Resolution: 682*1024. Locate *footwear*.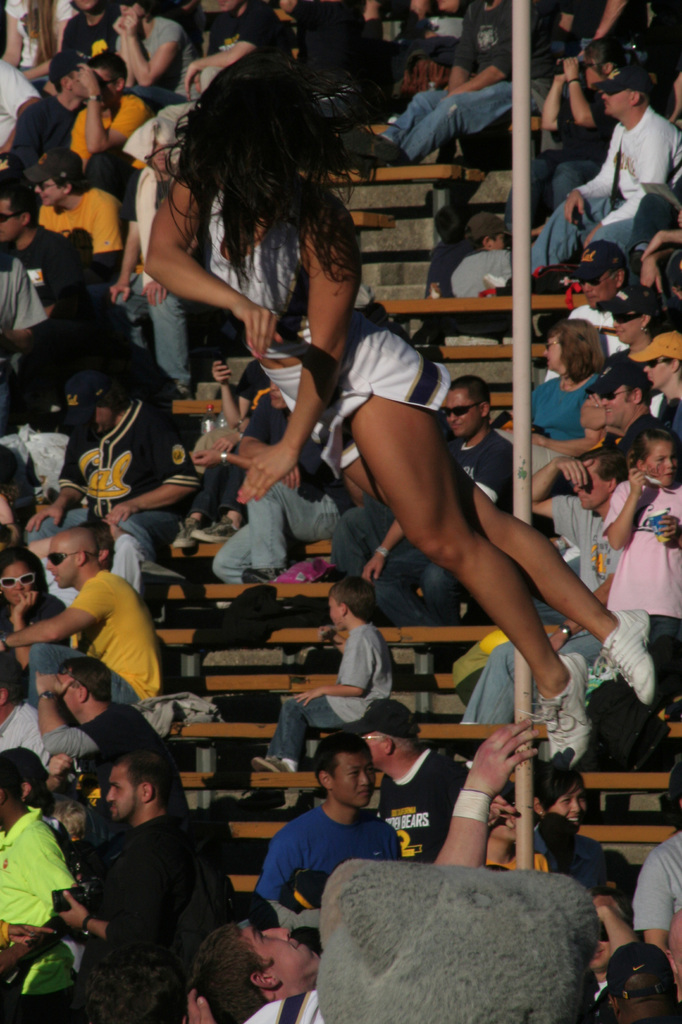
rect(255, 757, 286, 774).
